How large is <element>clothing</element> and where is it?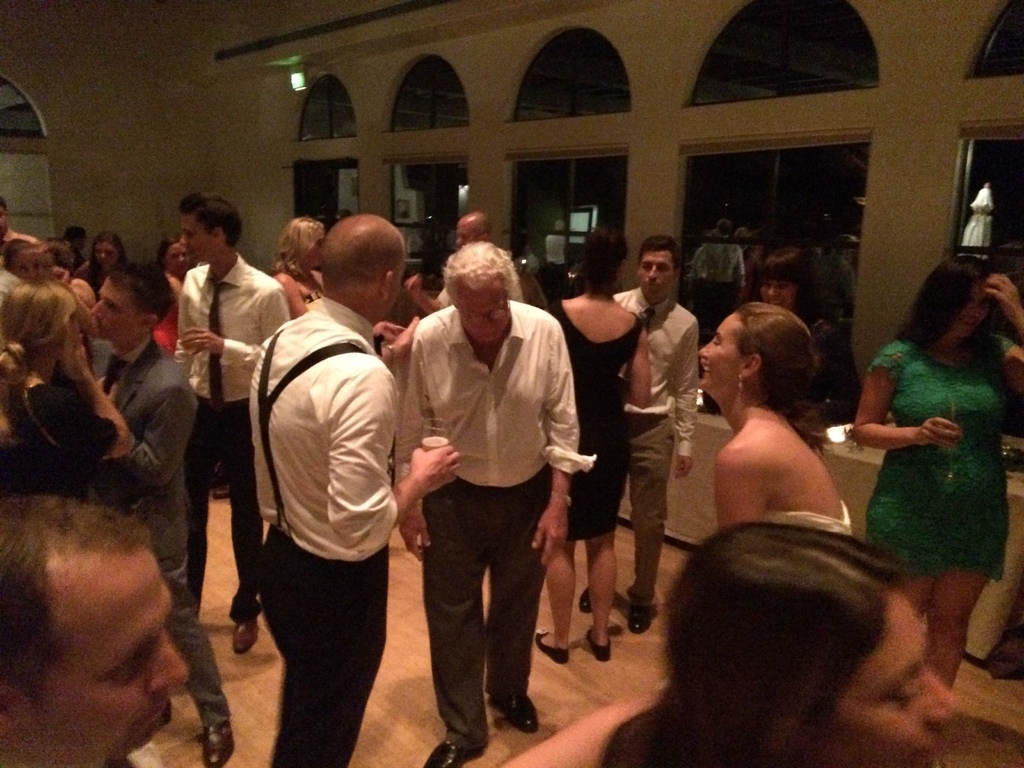
Bounding box: 152:302:177:356.
